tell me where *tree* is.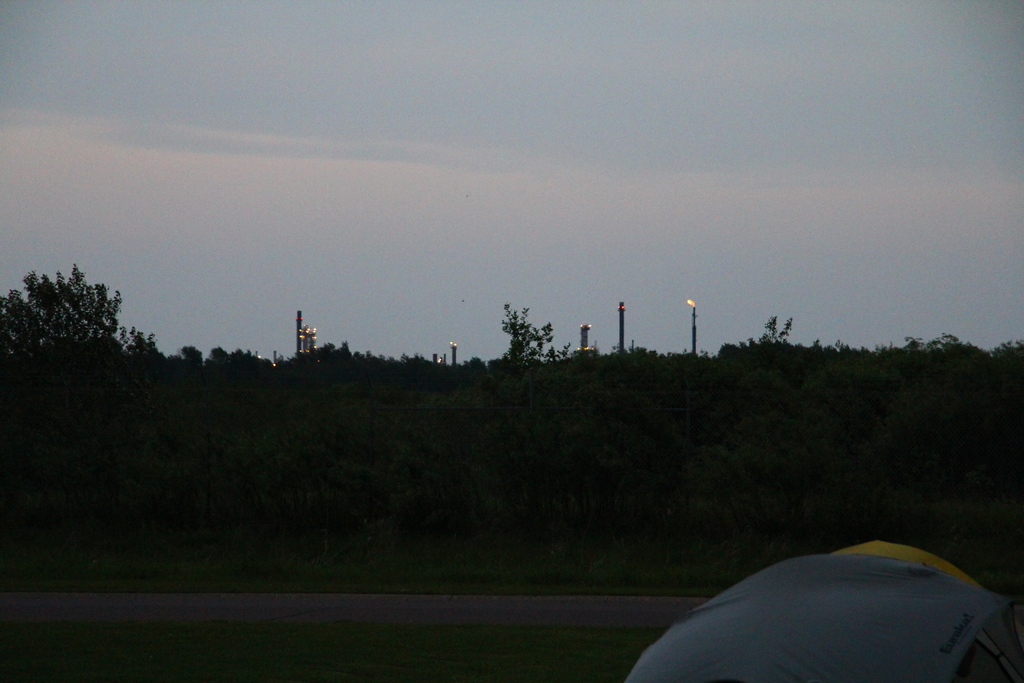
*tree* is at detection(660, 341, 746, 463).
